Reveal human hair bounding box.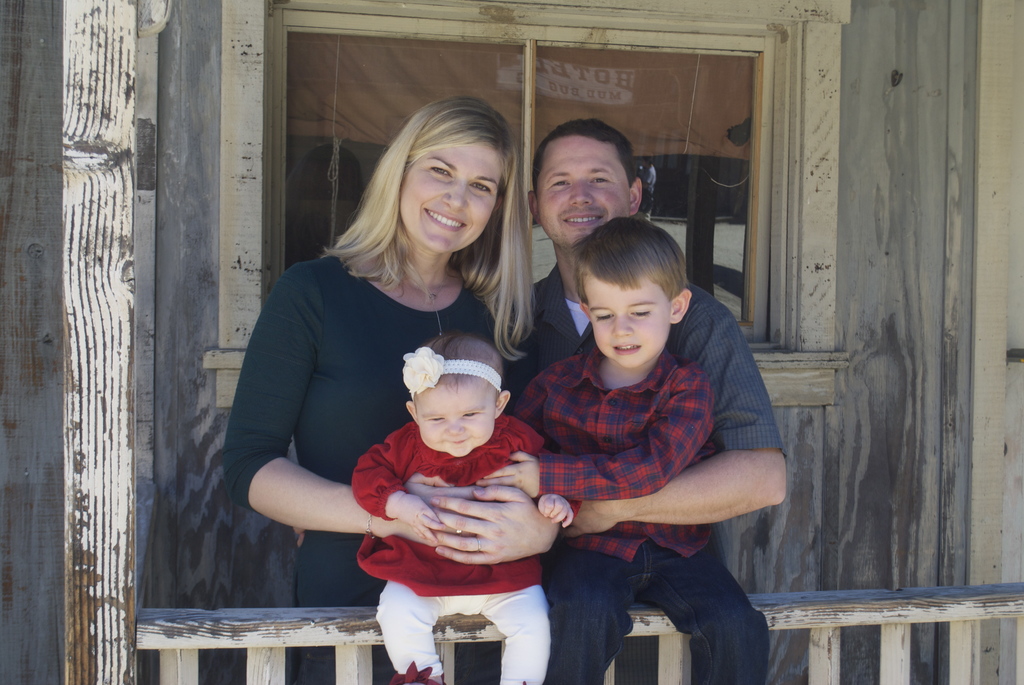
Revealed: detection(320, 93, 524, 315).
